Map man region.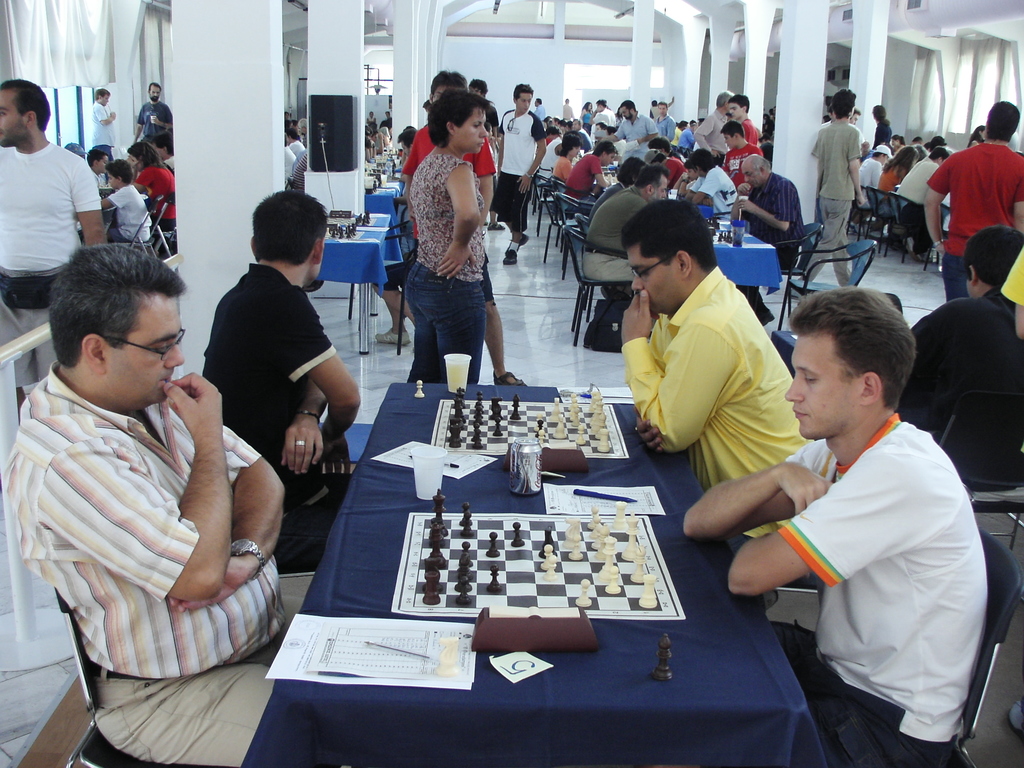
Mapped to bbox(87, 88, 116, 161).
